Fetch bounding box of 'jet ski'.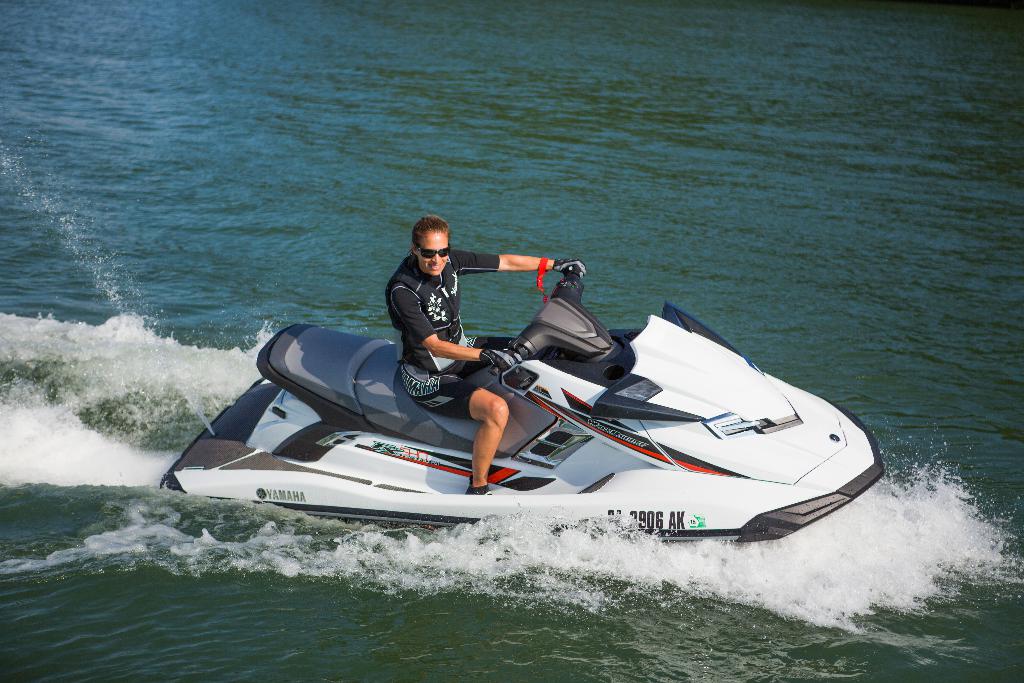
Bbox: <box>157,269,887,541</box>.
